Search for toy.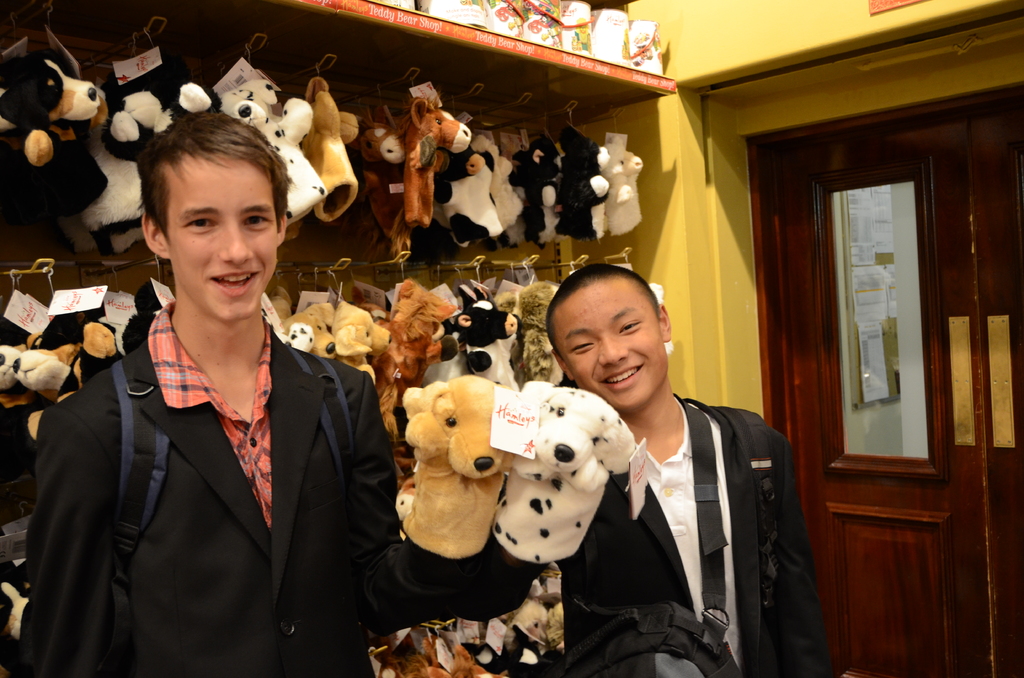
Found at pyautogui.locateOnScreen(449, 280, 526, 388).
